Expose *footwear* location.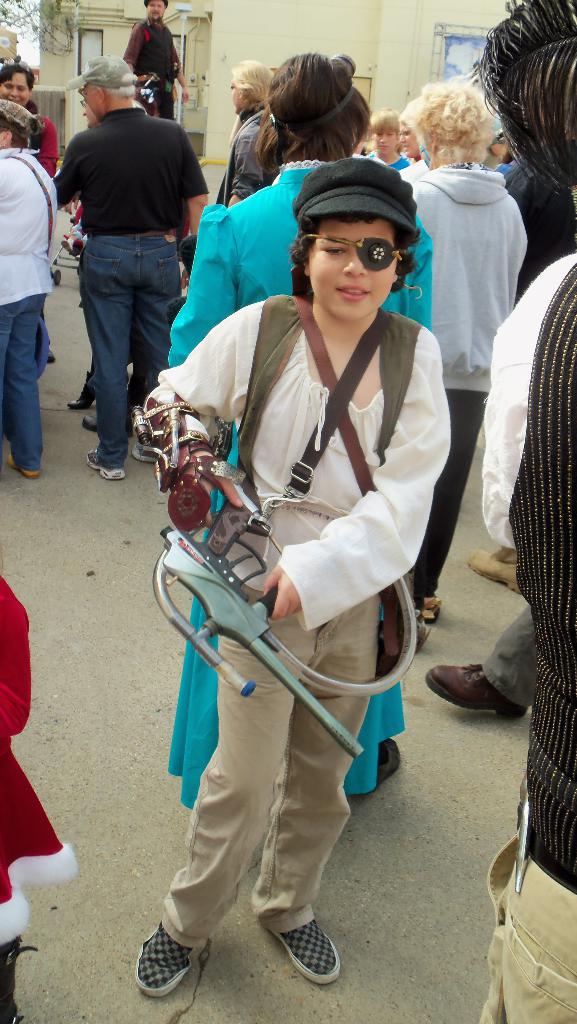
Exposed at (x1=65, y1=370, x2=104, y2=407).
